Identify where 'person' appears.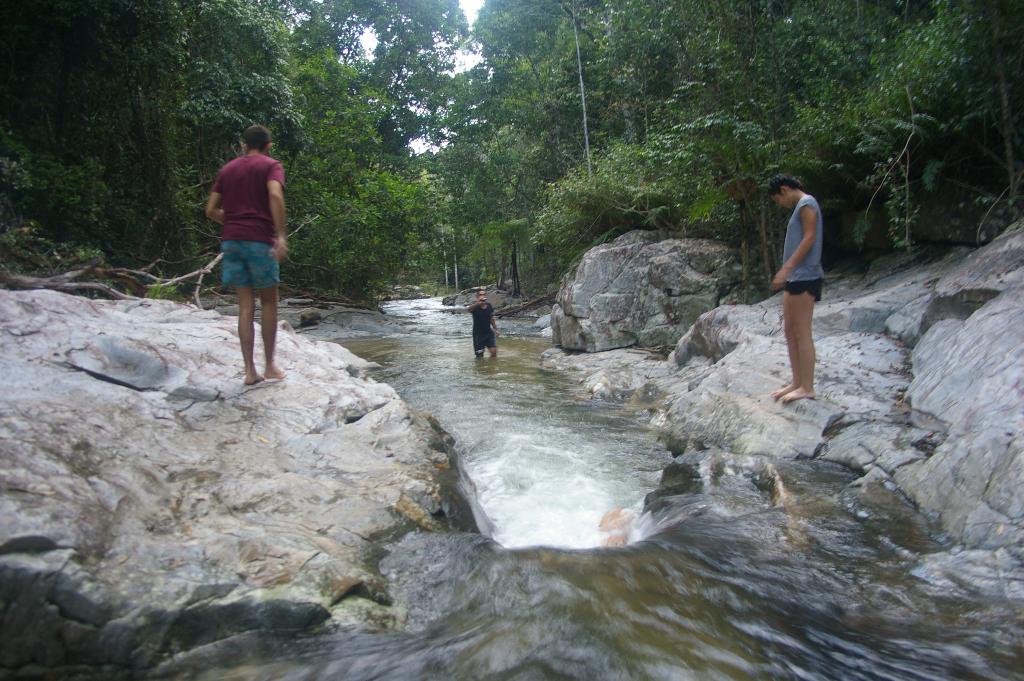
Appears at (left=205, top=122, right=286, bottom=389).
